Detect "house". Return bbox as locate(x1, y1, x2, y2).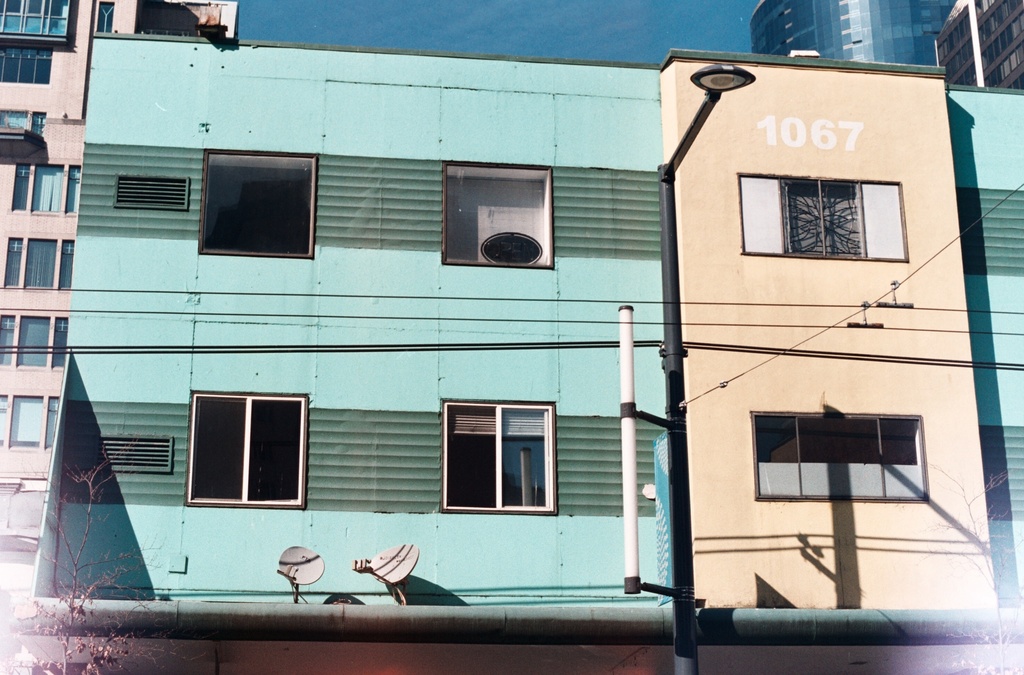
locate(22, 28, 1023, 674).
